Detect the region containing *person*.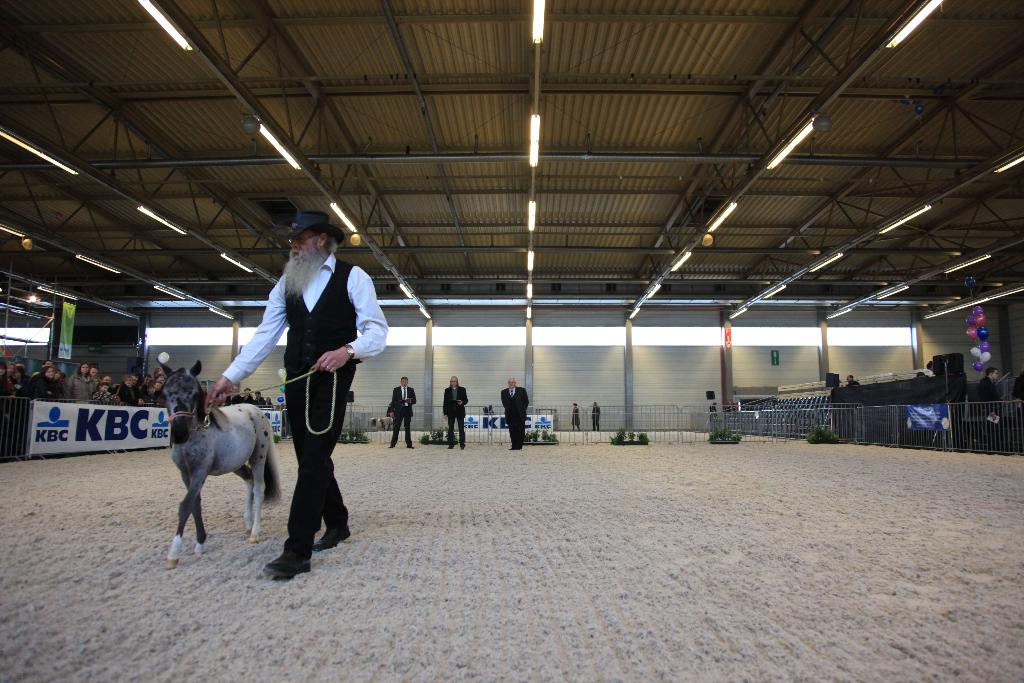
[left=502, top=368, right=533, bottom=451].
